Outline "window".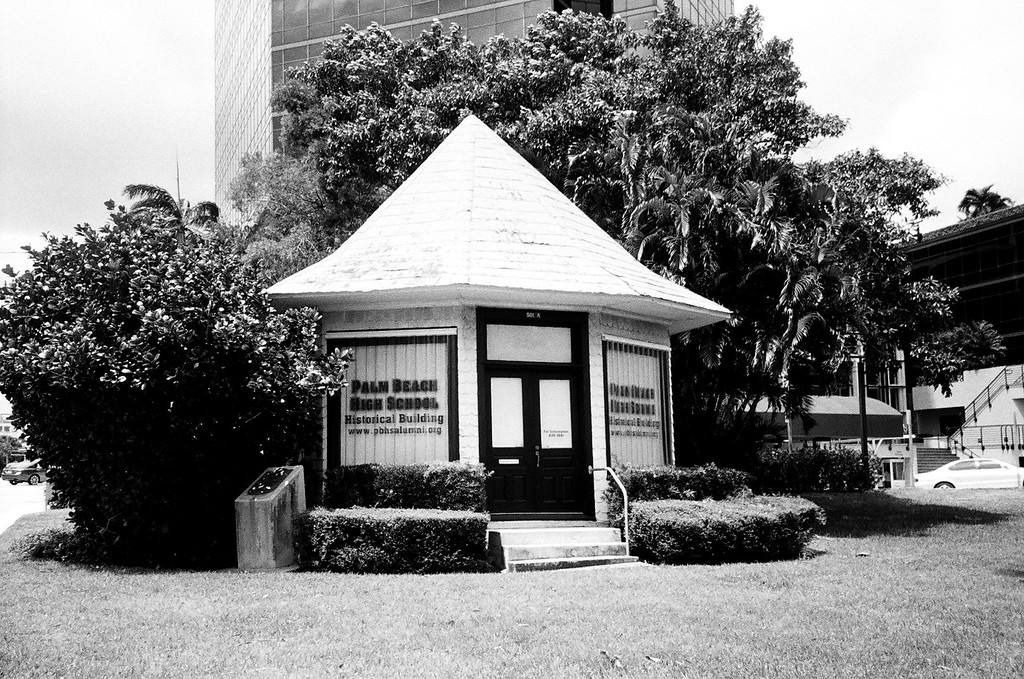
Outline: <bbox>608, 345, 674, 471</bbox>.
